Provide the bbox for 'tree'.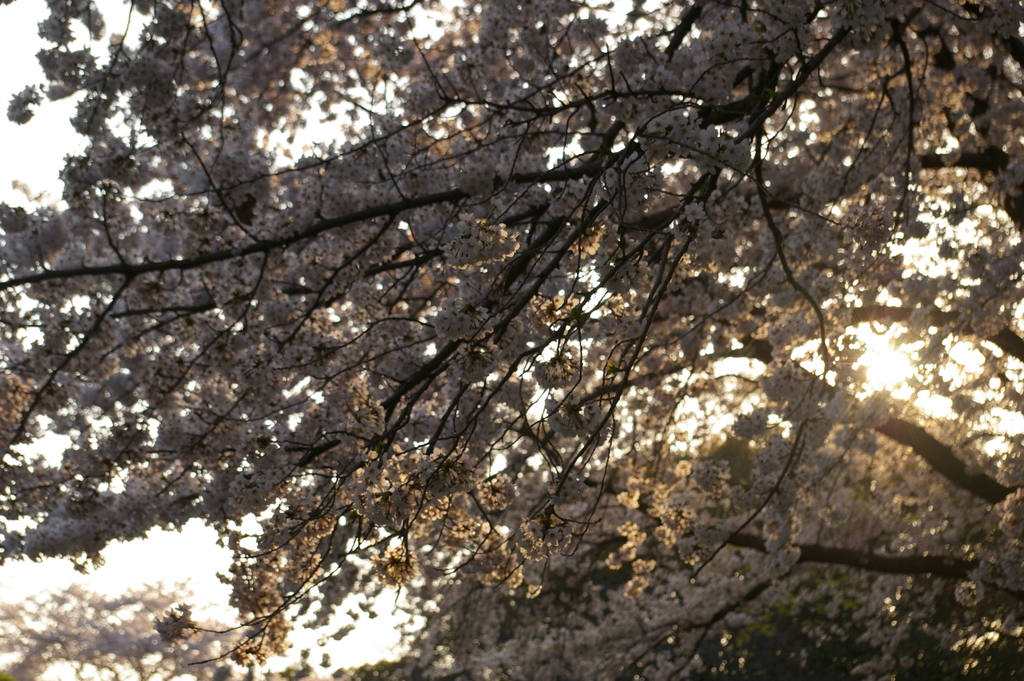
348:382:1023:680.
